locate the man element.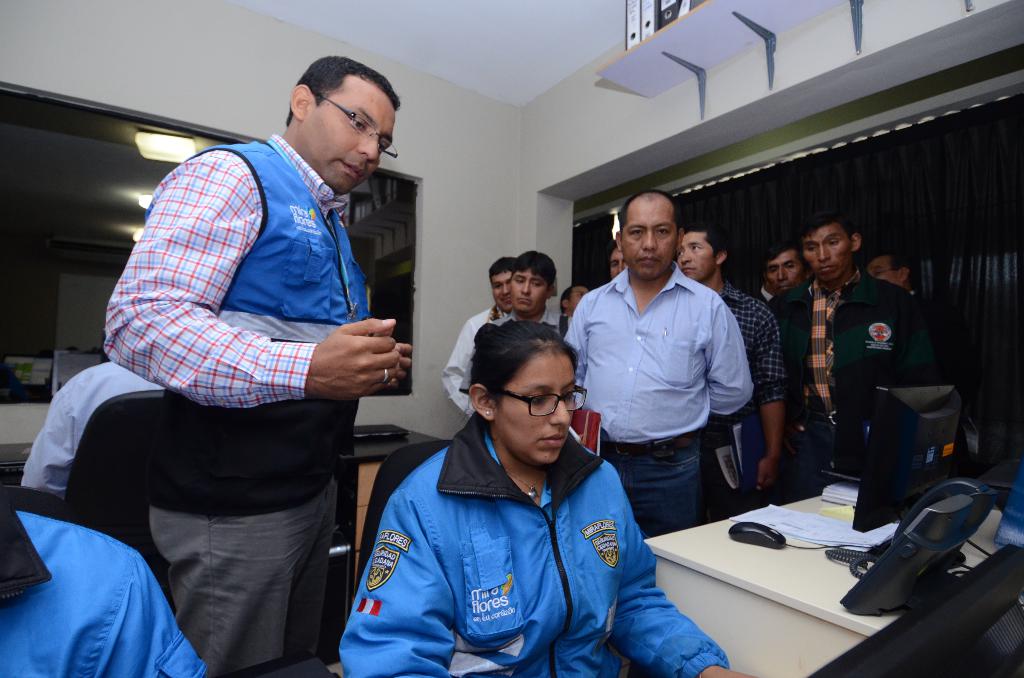
Element bbox: 102/56/415/677.
